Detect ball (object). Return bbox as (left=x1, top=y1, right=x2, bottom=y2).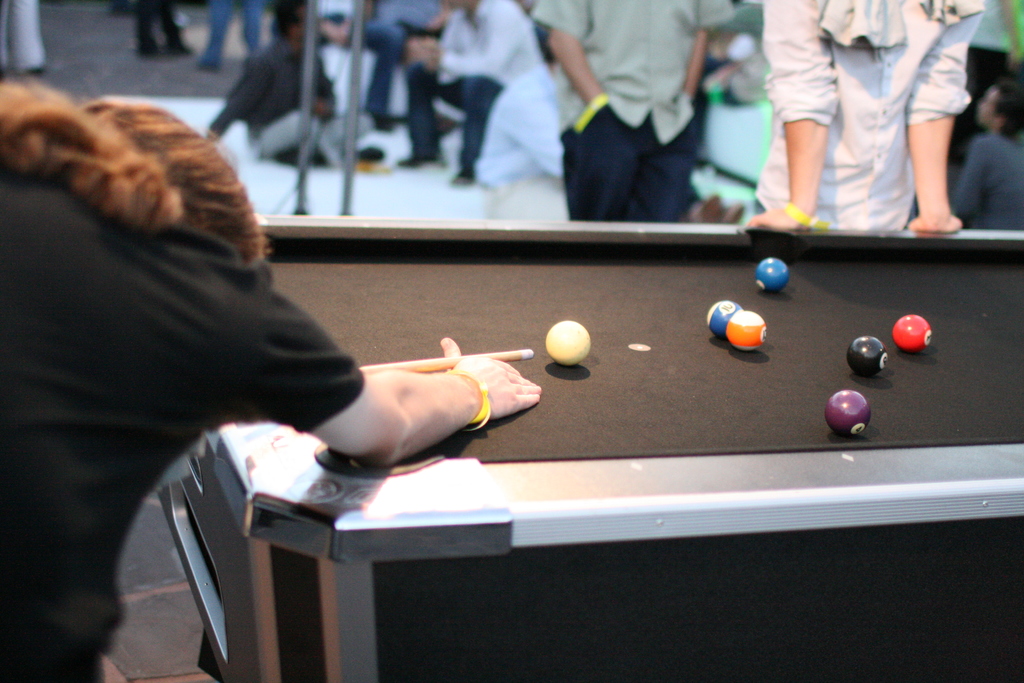
(left=894, top=313, right=931, bottom=348).
